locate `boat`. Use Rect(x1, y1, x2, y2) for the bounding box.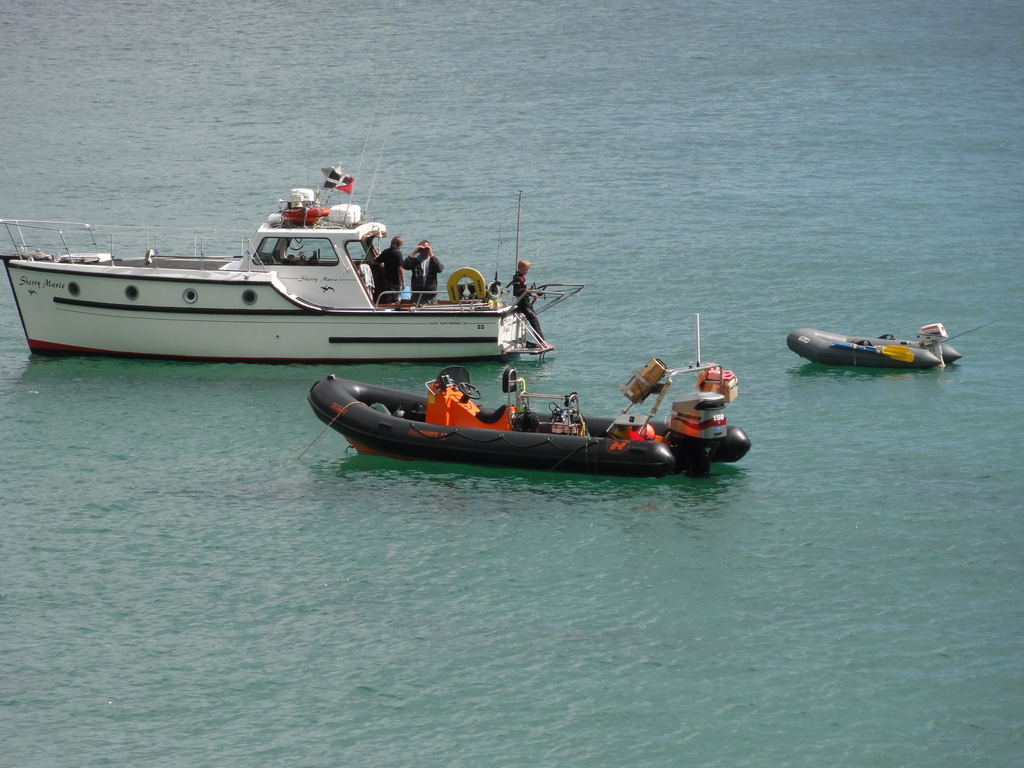
Rect(781, 328, 965, 375).
